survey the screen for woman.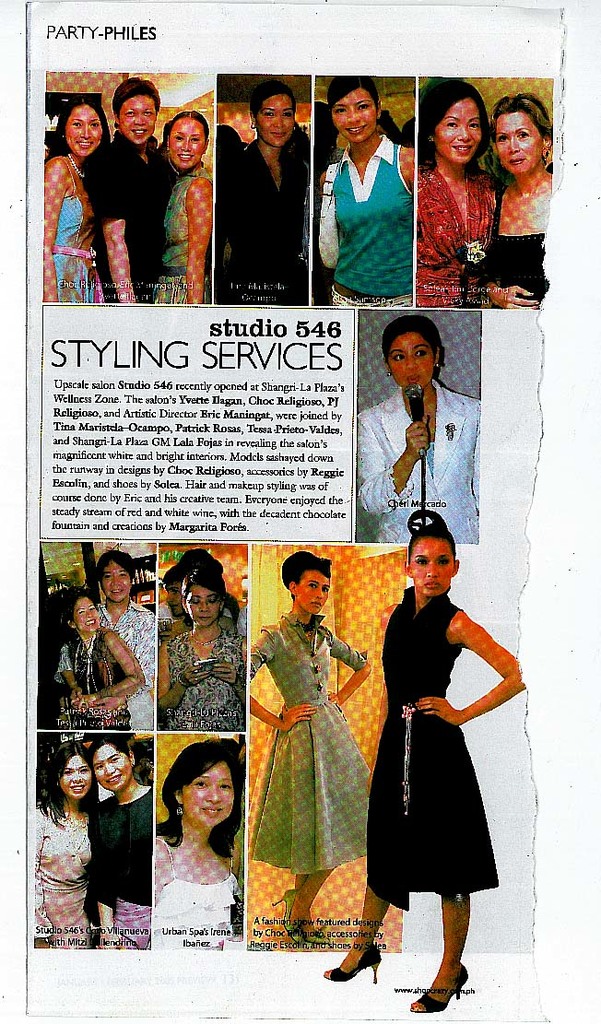
Survey found: [left=52, top=542, right=158, bottom=727].
